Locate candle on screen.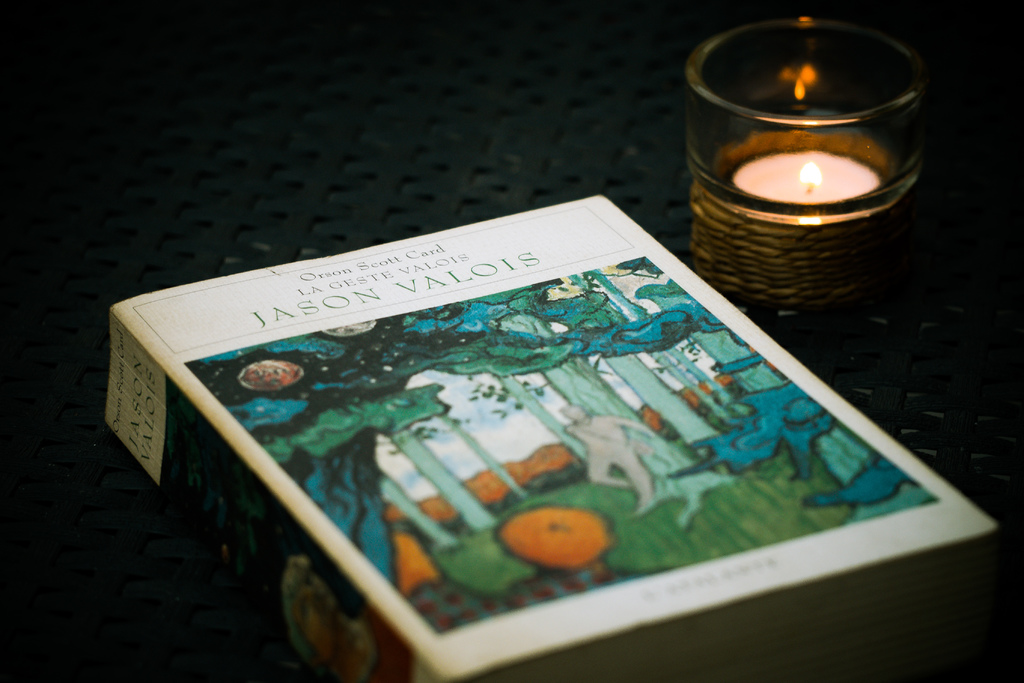
On screen at crop(681, 15, 925, 325).
